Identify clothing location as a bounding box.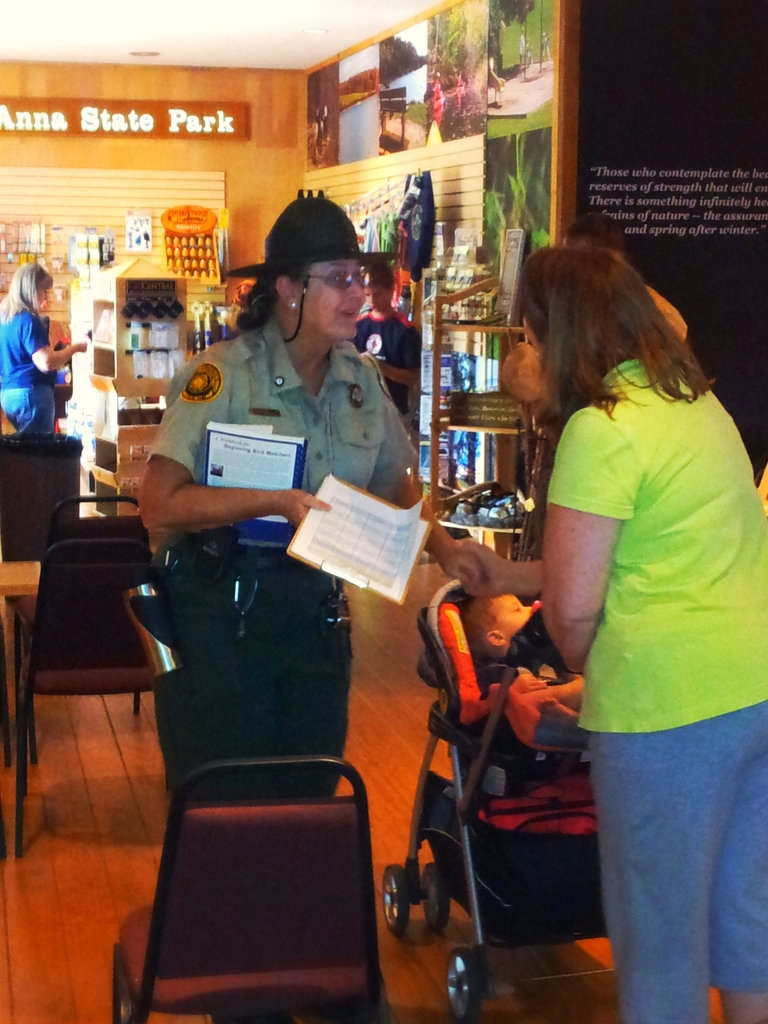
(x1=146, y1=317, x2=417, y2=799).
